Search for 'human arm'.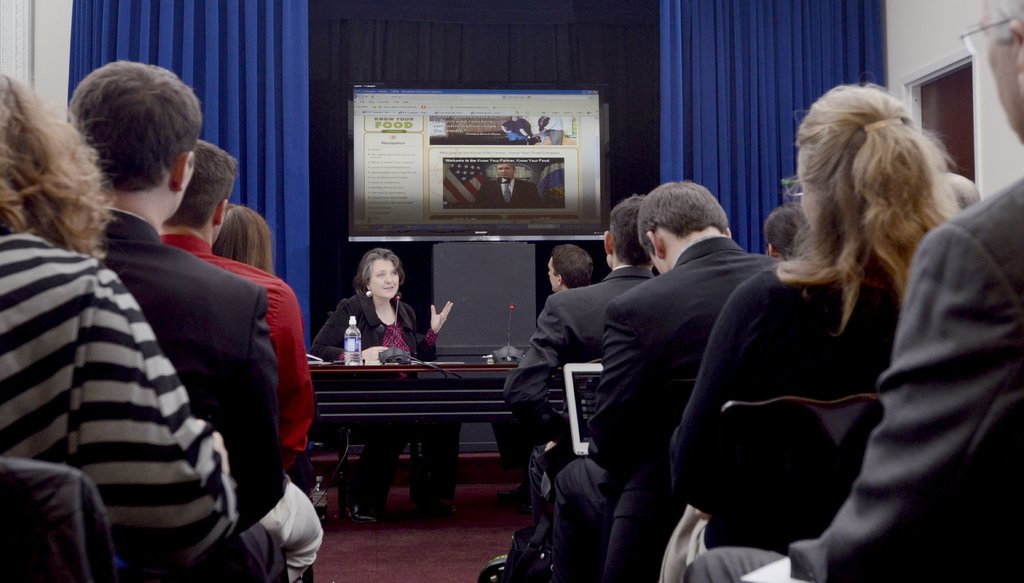
Found at [x1=307, y1=294, x2=393, y2=376].
